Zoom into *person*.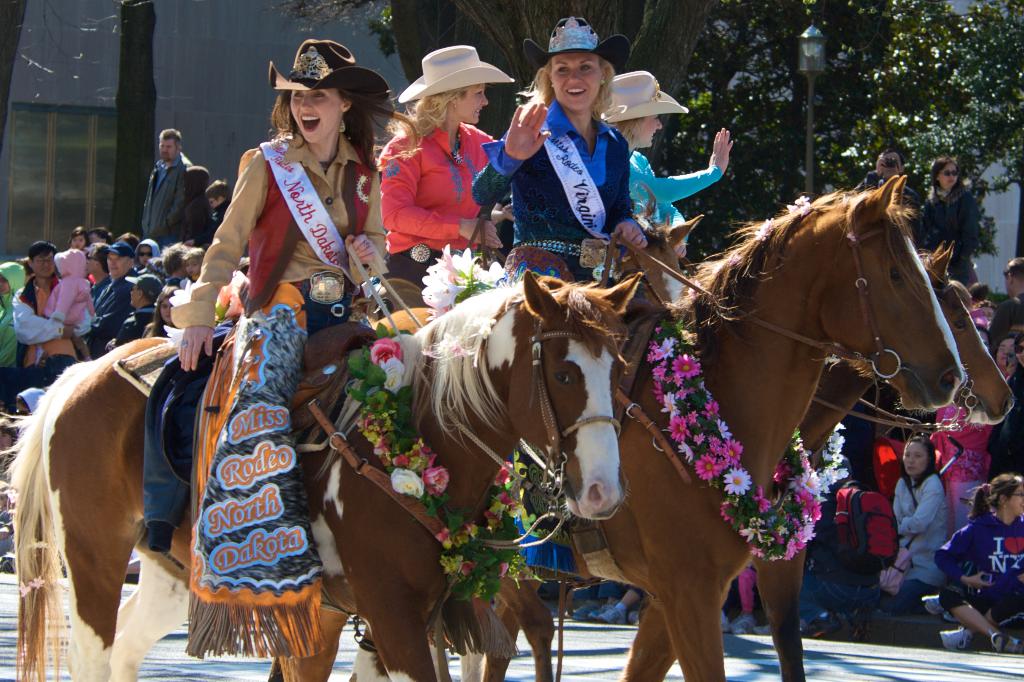
Zoom target: left=180, top=245, right=205, bottom=285.
